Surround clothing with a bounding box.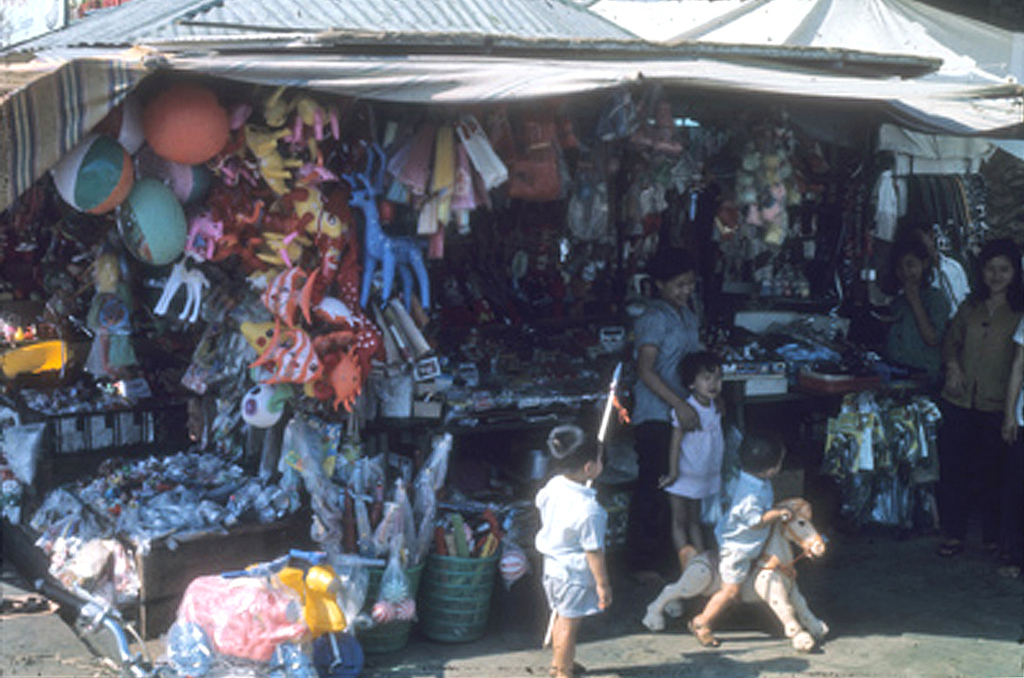
[529,471,611,632].
